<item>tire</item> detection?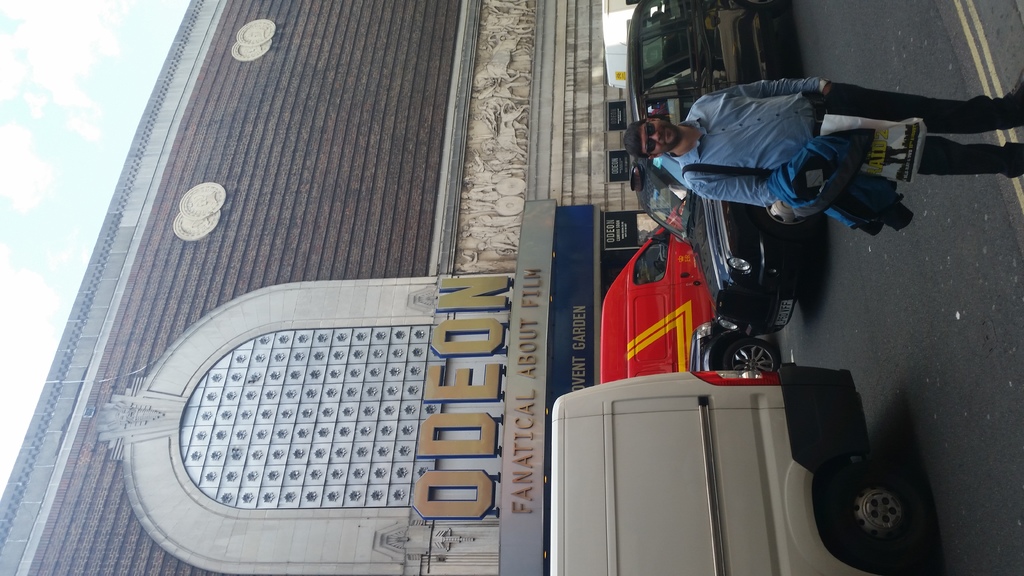
bbox=(818, 450, 941, 560)
